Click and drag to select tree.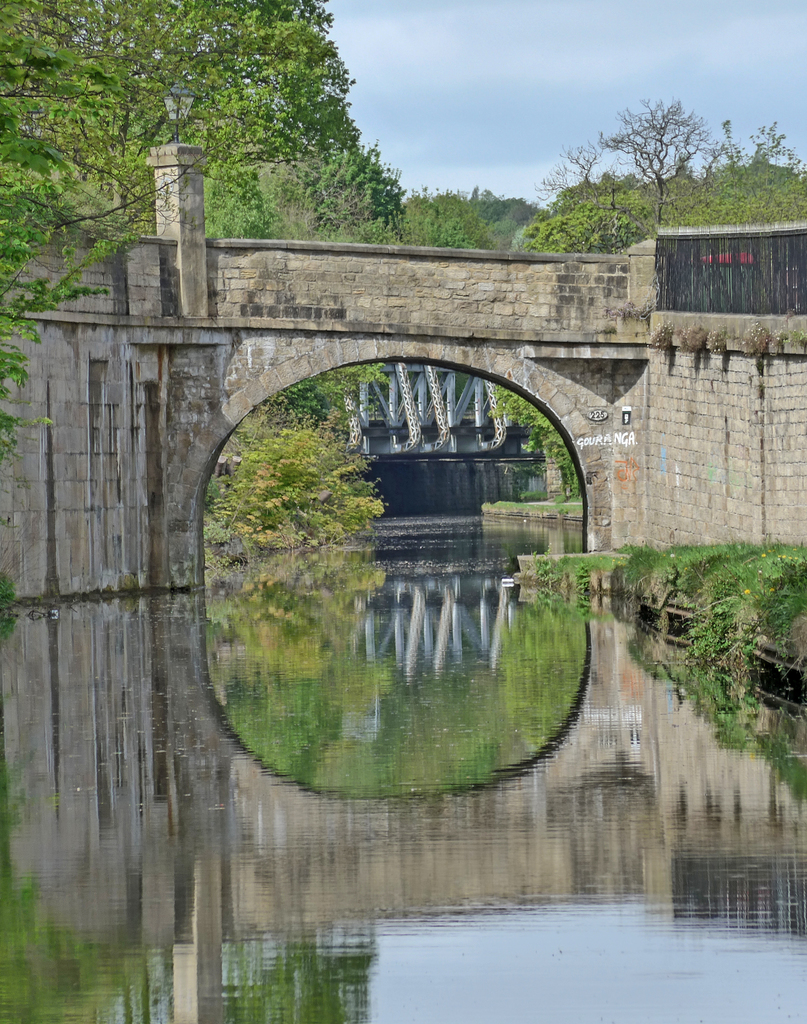
Selection: locate(486, 381, 575, 484).
